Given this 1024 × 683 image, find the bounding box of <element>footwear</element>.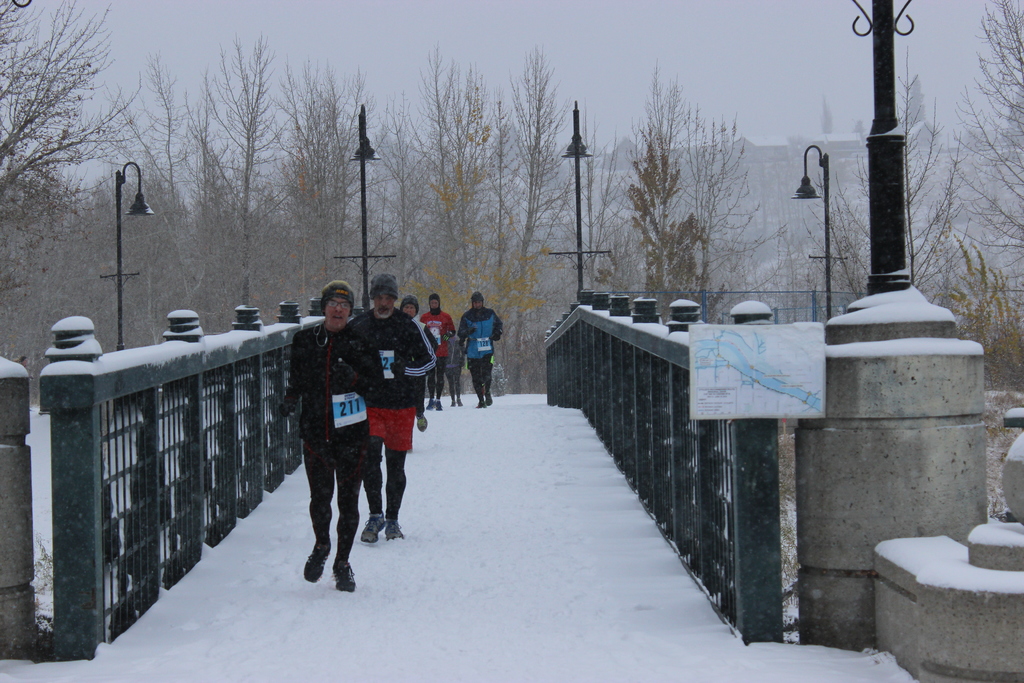
box(300, 533, 336, 580).
